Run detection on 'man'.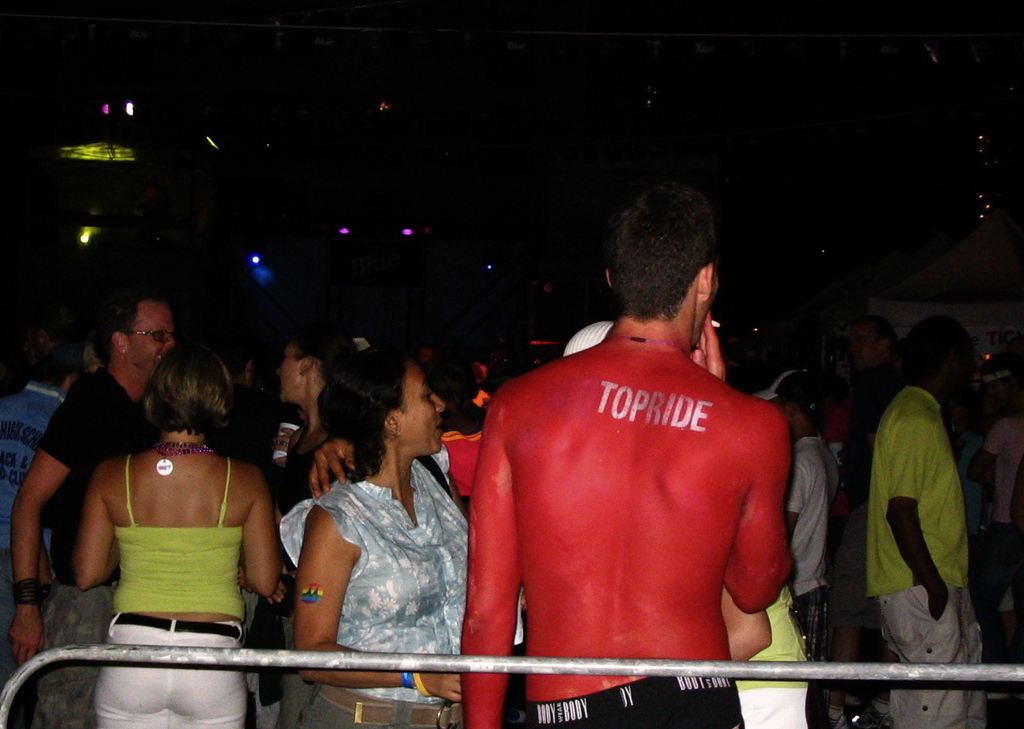
Result: <box>559,316,806,728</box>.
